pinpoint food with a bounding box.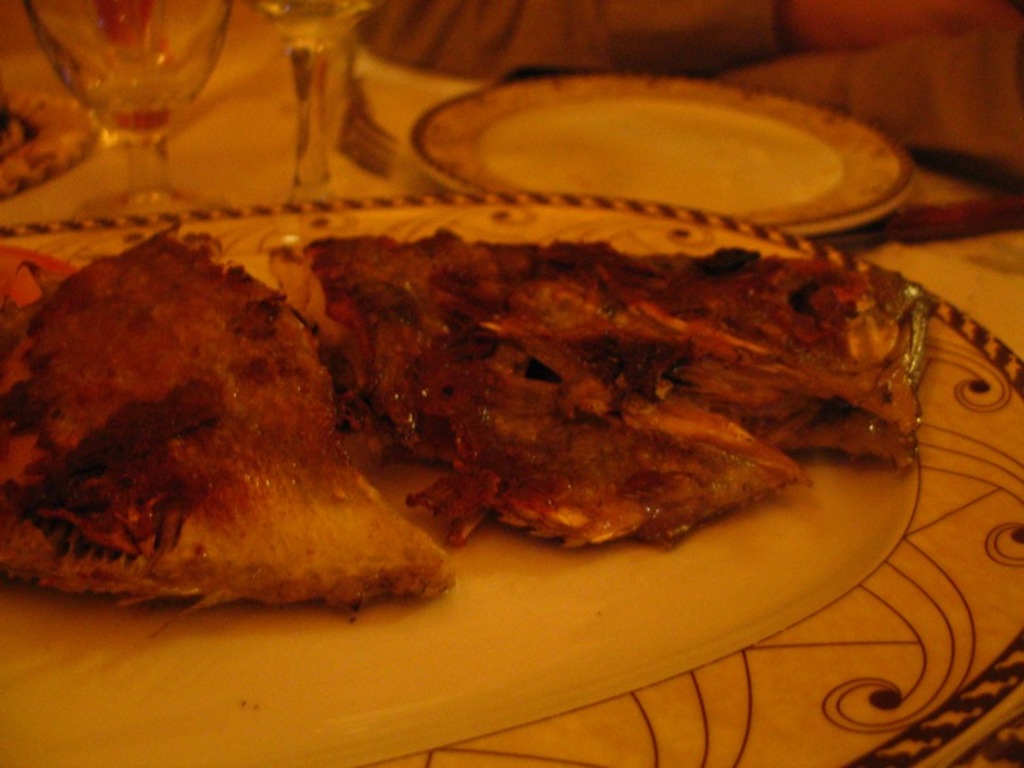
select_region(0, 220, 453, 613).
